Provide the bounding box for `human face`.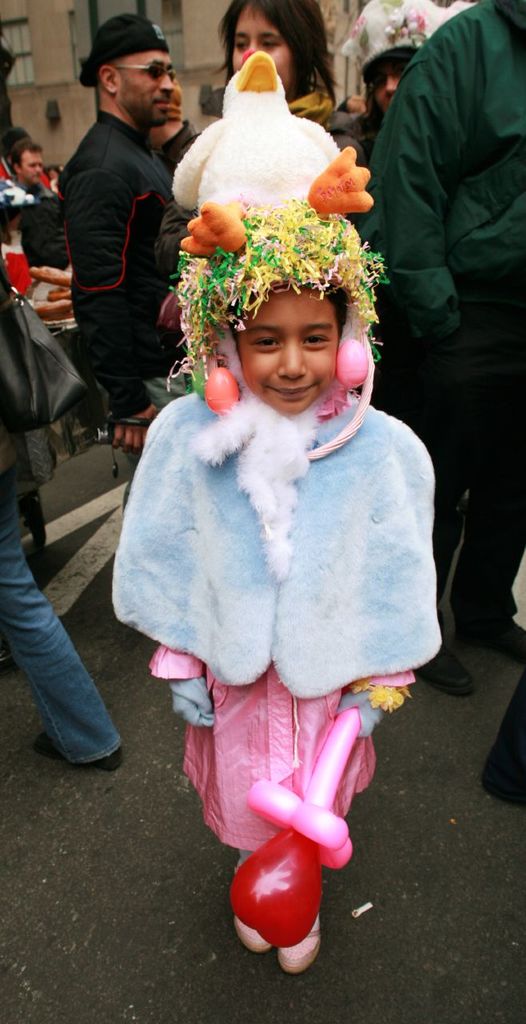
[20, 157, 38, 181].
